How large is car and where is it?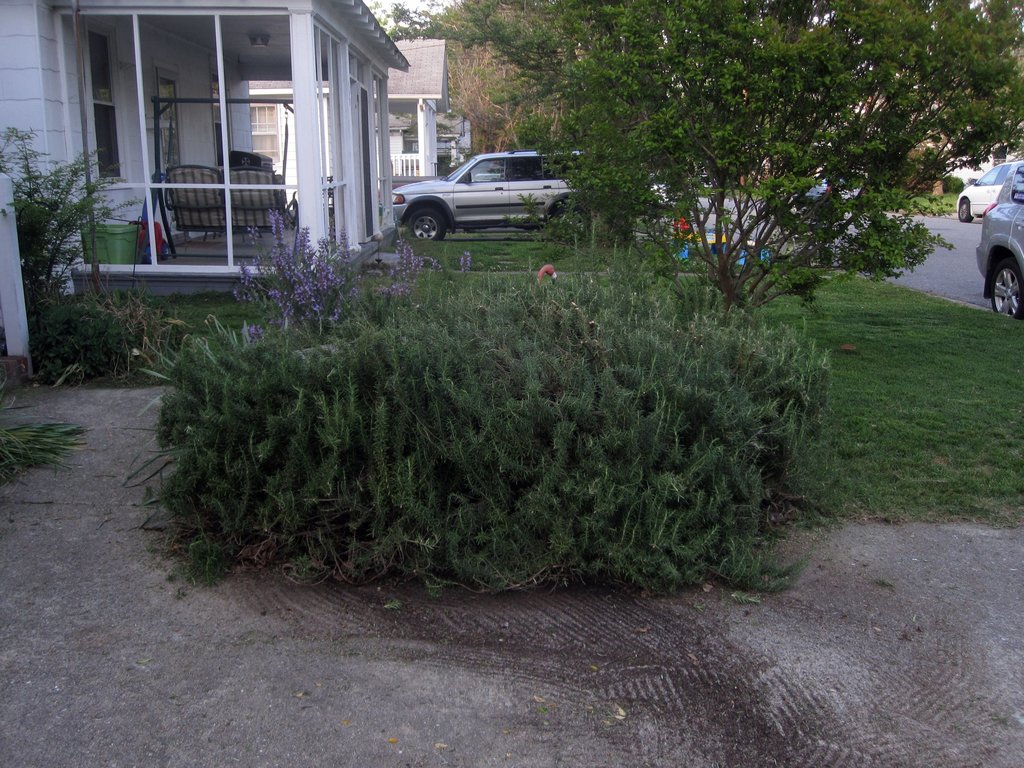
Bounding box: 805 166 867 210.
